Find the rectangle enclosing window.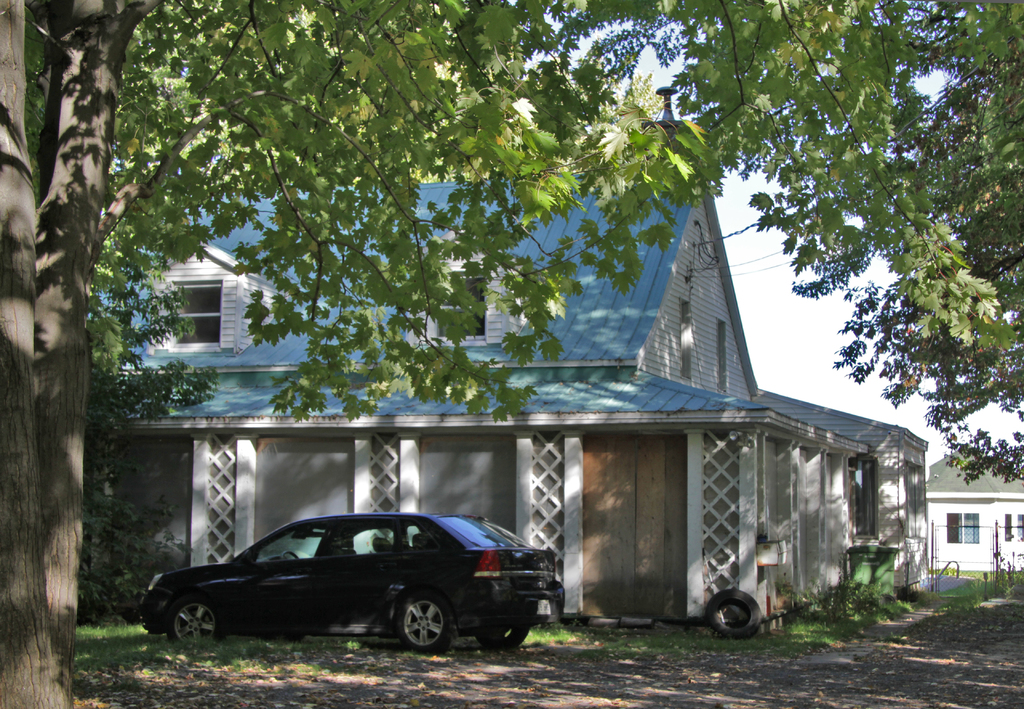
(1005,512,1023,543).
